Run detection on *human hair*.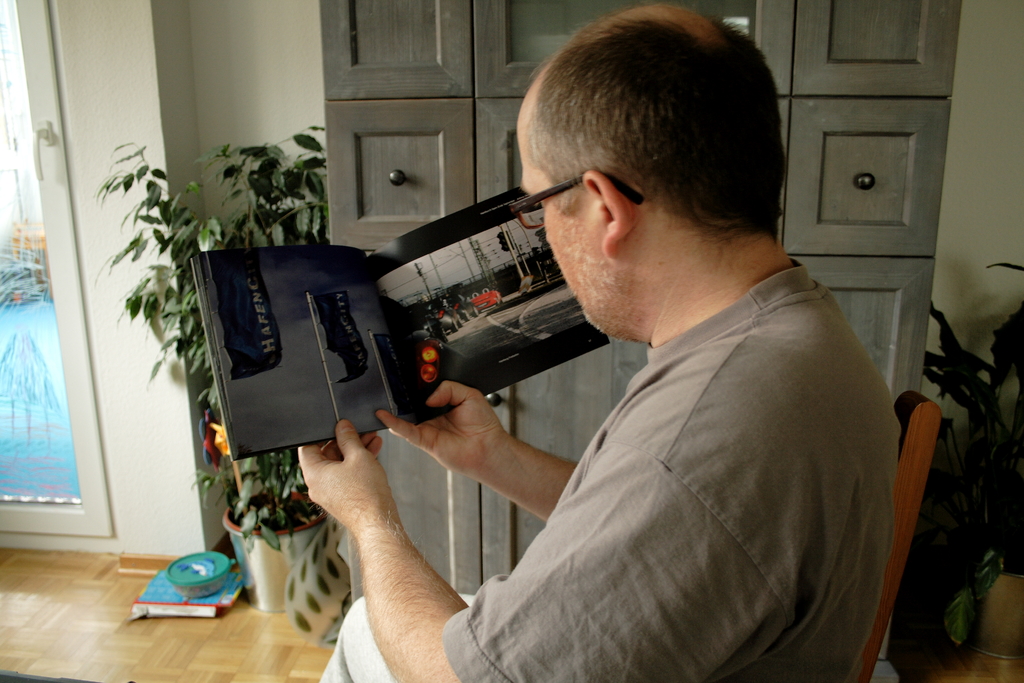
Result: (x1=529, y1=7, x2=782, y2=274).
